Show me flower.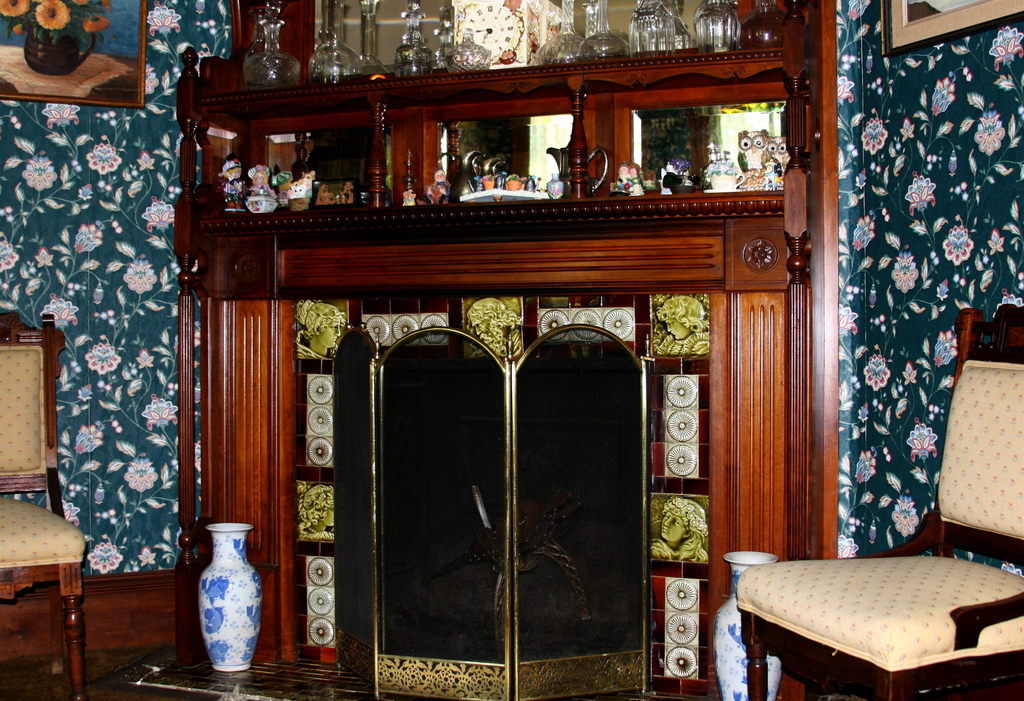
flower is here: <box>24,156,59,195</box>.
